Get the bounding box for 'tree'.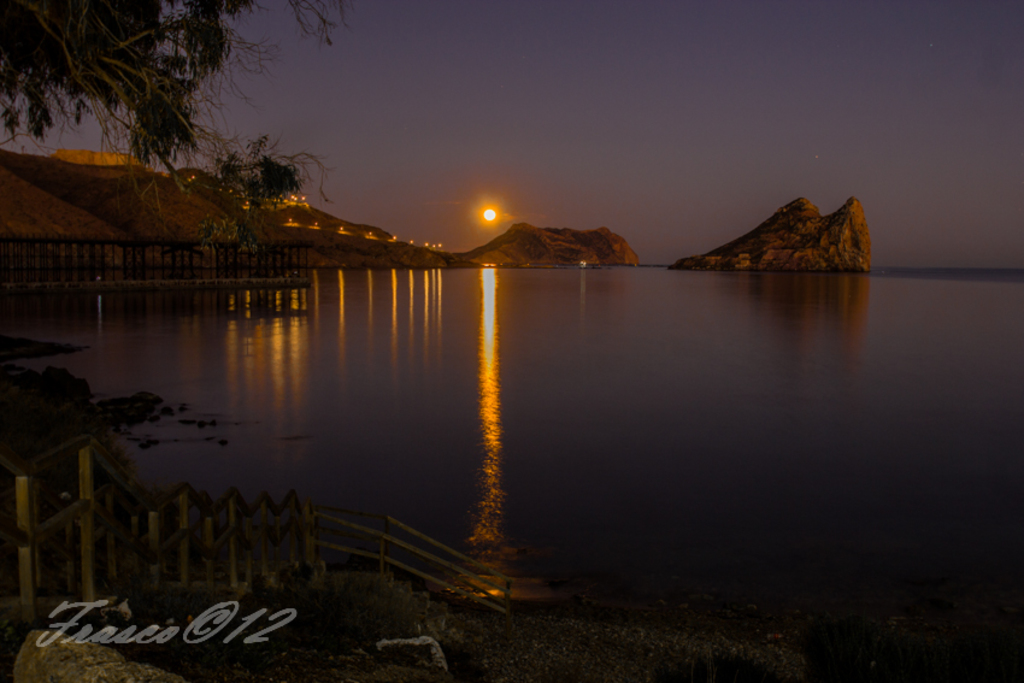
0,0,358,261.
